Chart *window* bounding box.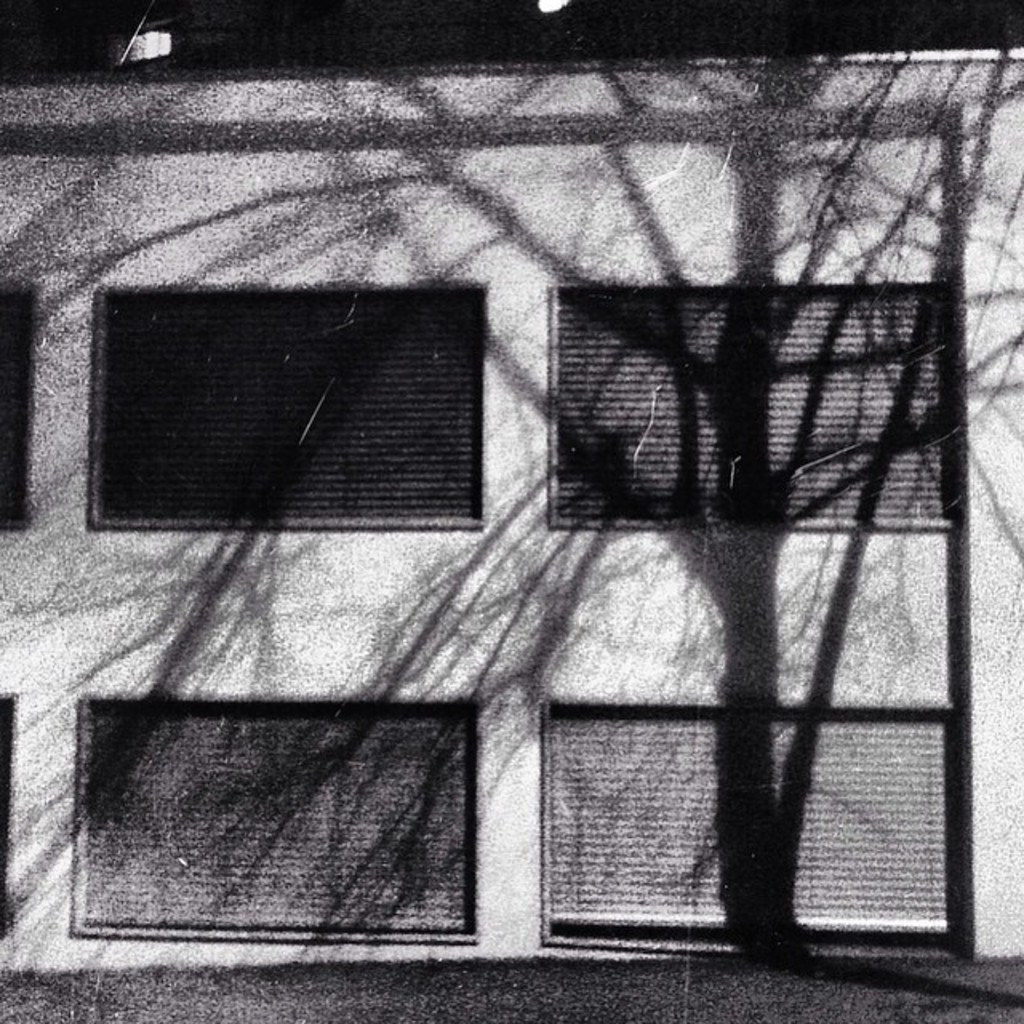
Charted: bbox=[82, 234, 603, 558].
